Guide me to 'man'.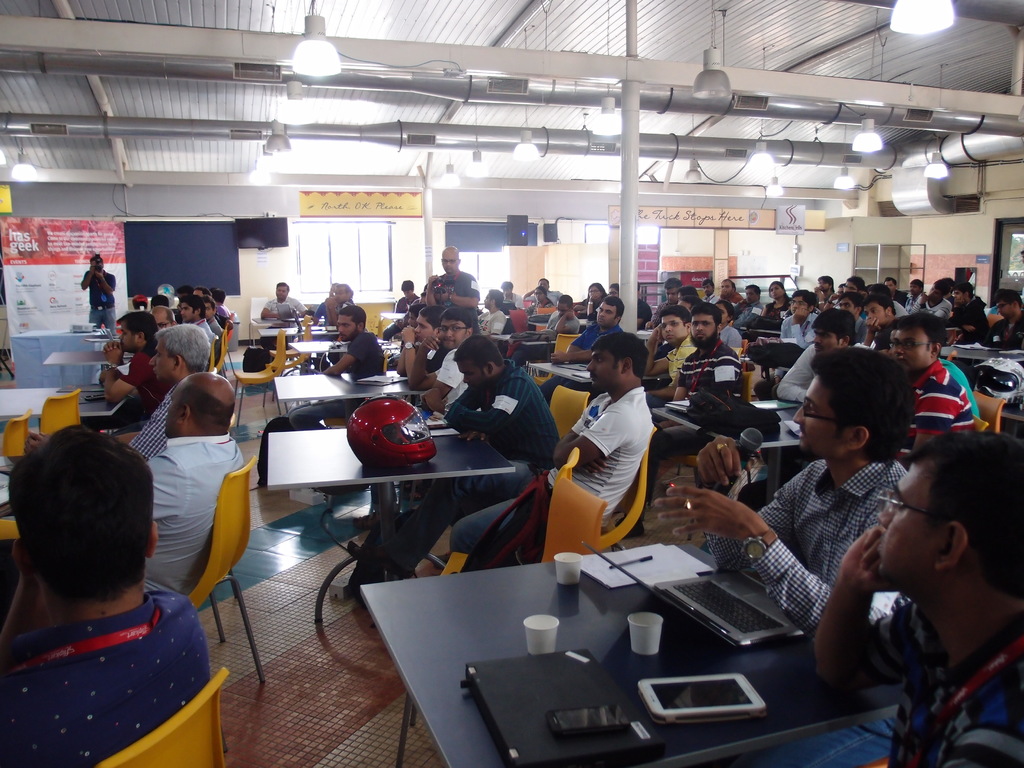
Guidance: select_region(753, 291, 819, 399).
